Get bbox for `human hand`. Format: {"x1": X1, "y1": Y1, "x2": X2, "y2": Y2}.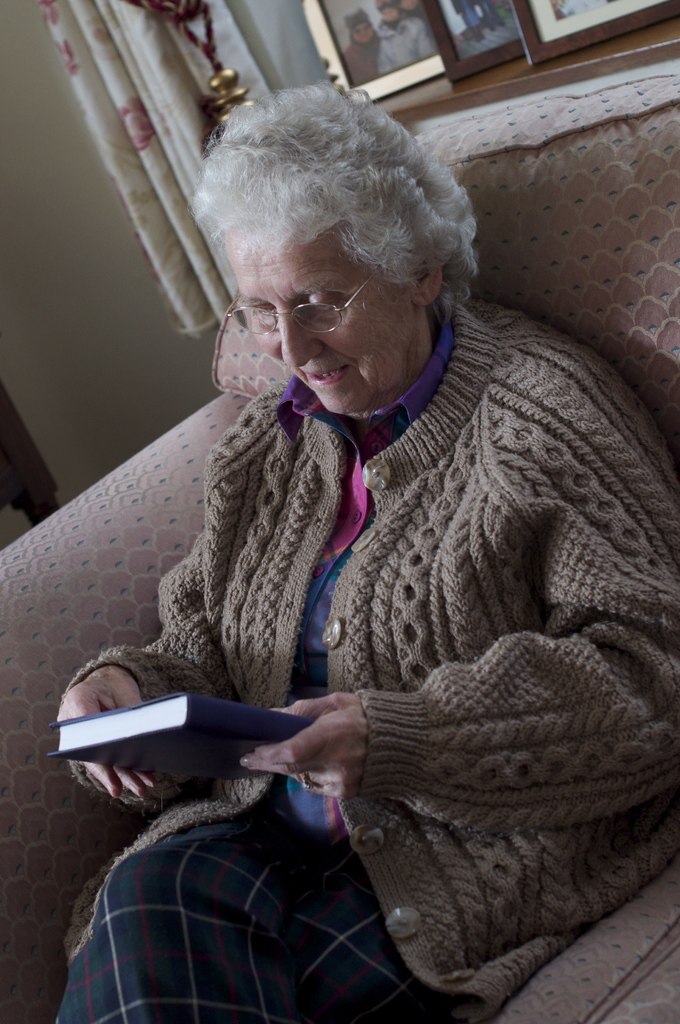
{"x1": 254, "y1": 696, "x2": 385, "y2": 812}.
